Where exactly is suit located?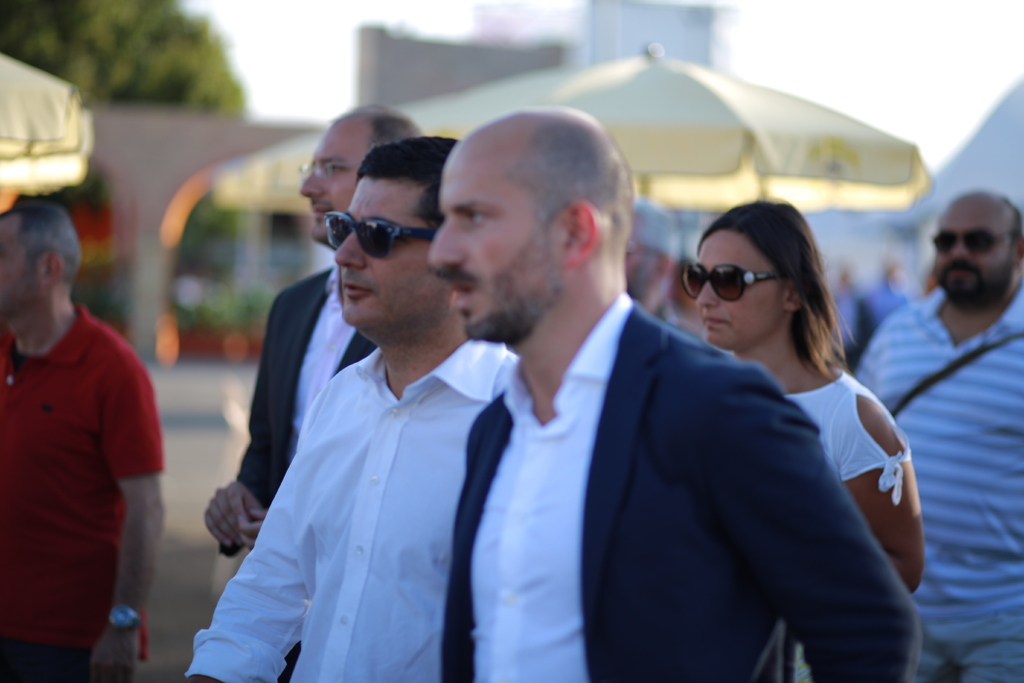
Its bounding box is rect(424, 196, 879, 680).
